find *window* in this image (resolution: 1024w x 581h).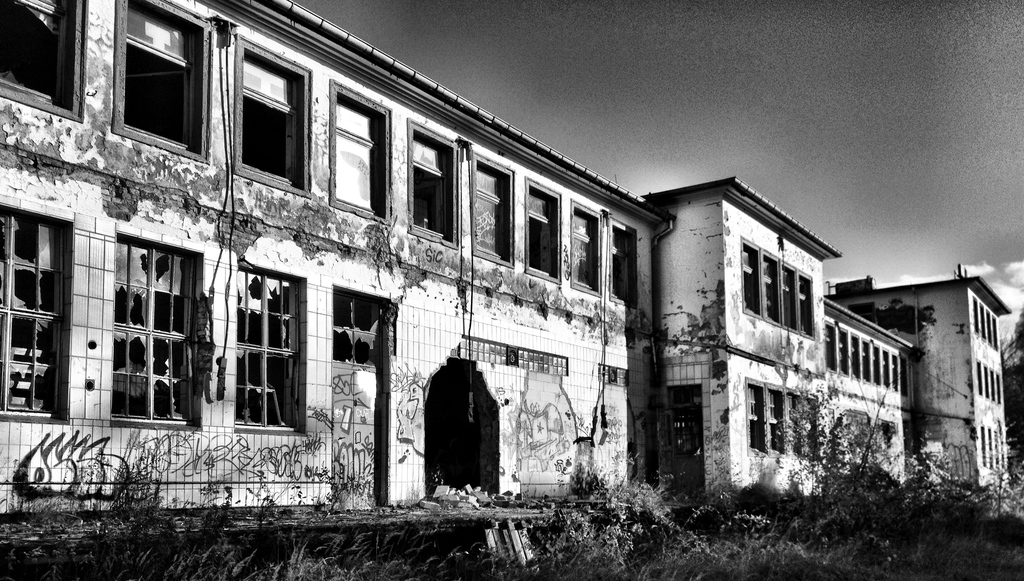
(left=522, top=176, right=563, bottom=285).
